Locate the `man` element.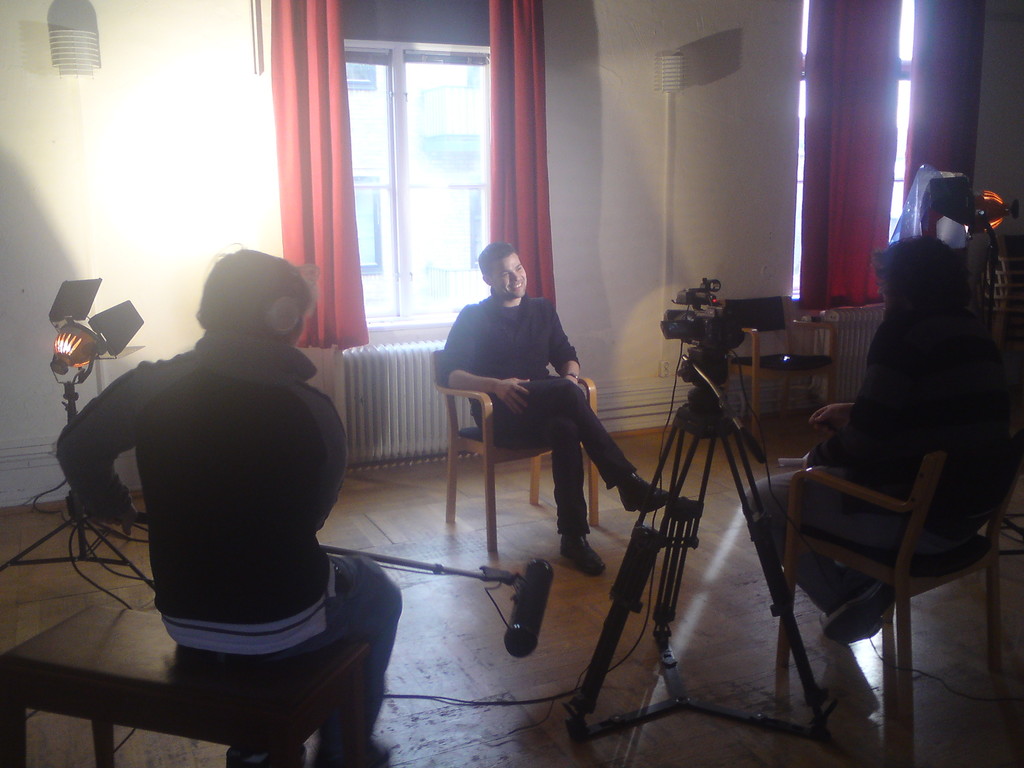
Element bbox: left=432, top=236, right=668, bottom=577.
